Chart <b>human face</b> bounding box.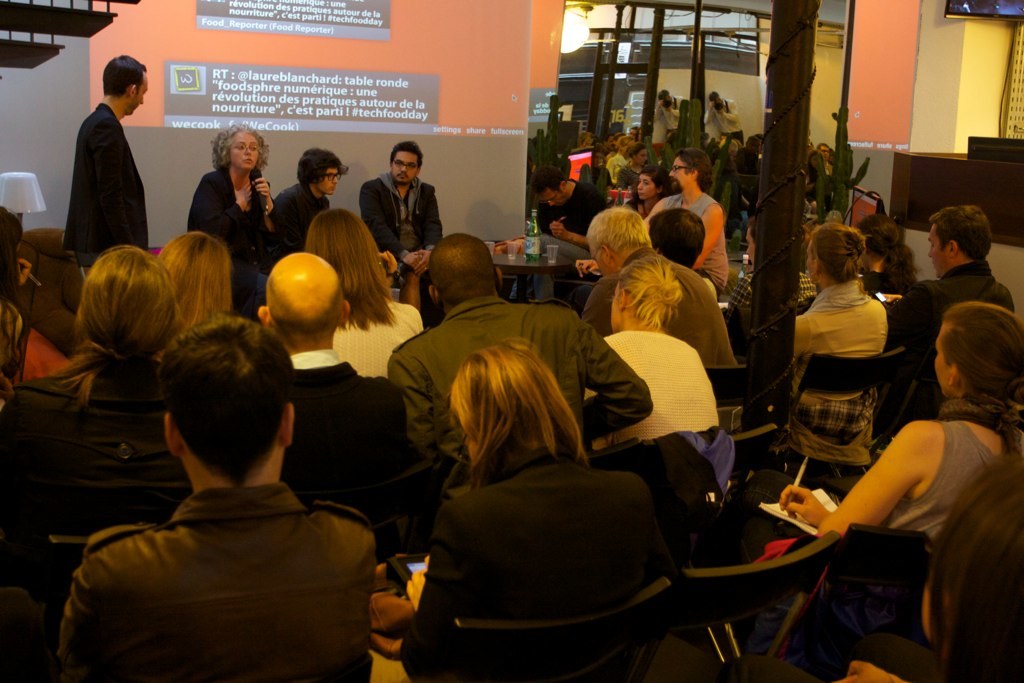
Charted: 926:224:950:274.
